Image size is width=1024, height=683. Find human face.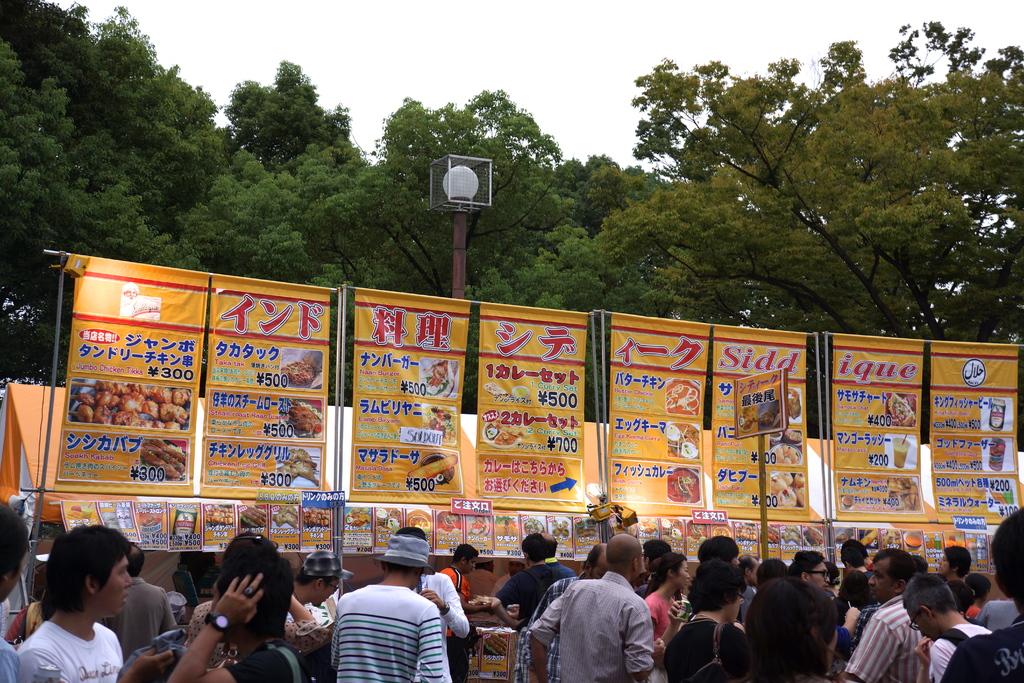
Rect(97, 559, 132, 614).
